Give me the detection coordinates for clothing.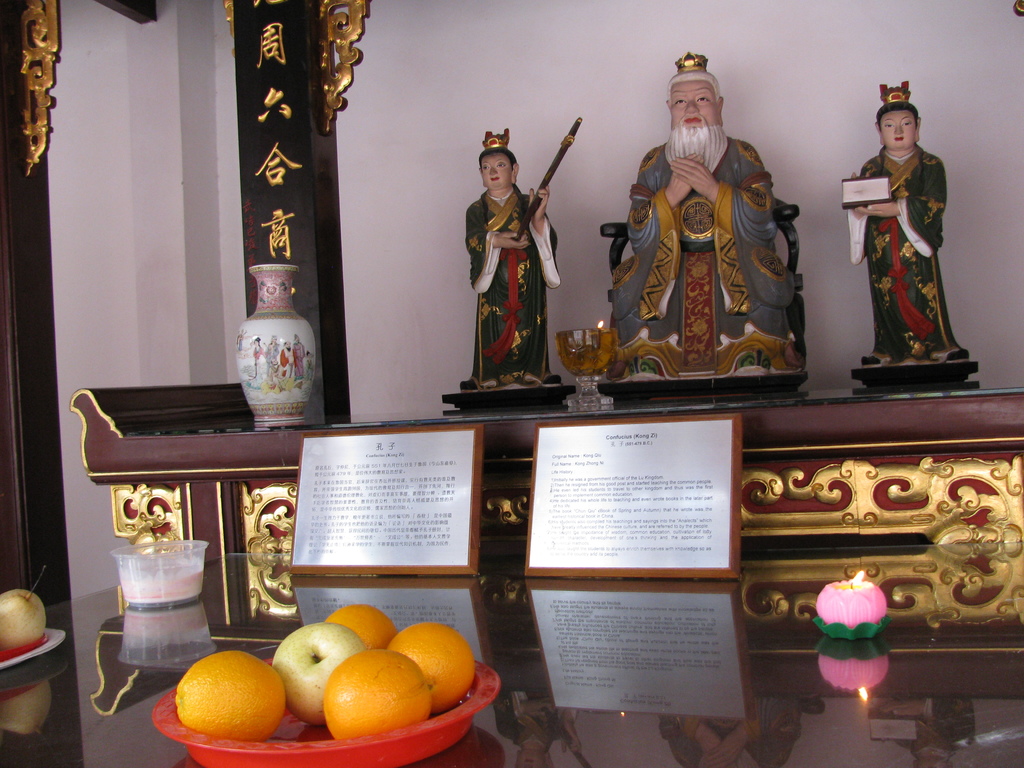
463, 198, 556, 388.
